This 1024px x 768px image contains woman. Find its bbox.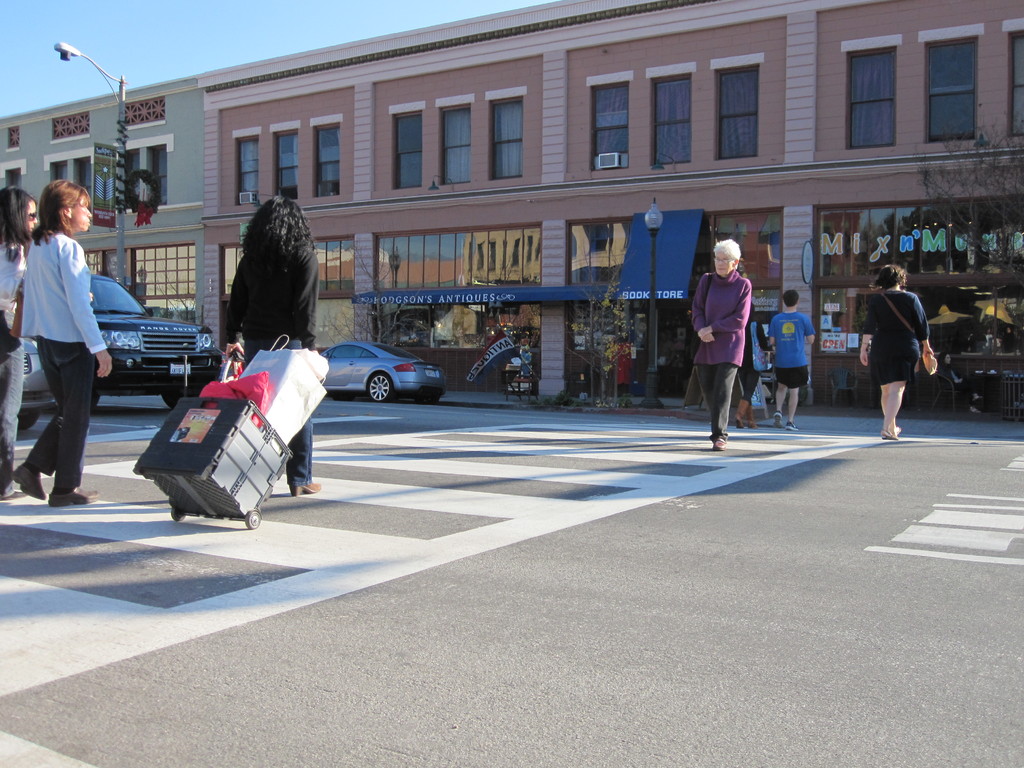
bbox=(688, 237, 753, 450).
